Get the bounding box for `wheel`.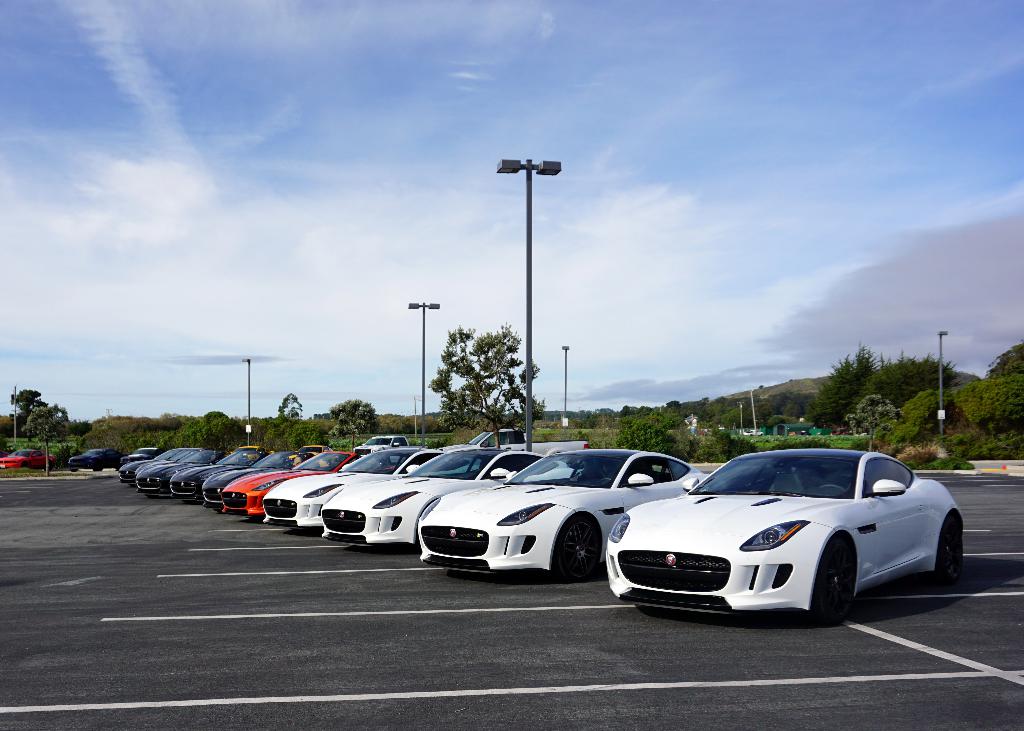
{"left": 933, "top": 515, "right": 963, "bottom": 579}.
